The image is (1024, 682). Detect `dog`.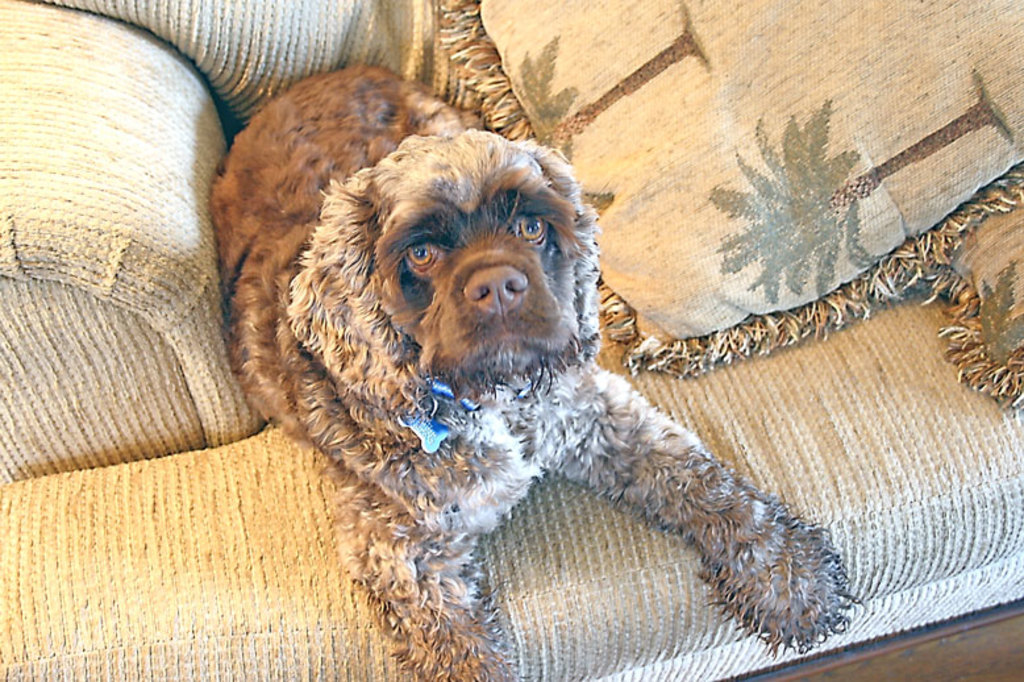
Detection: rect(209, 55, 859, 681).
